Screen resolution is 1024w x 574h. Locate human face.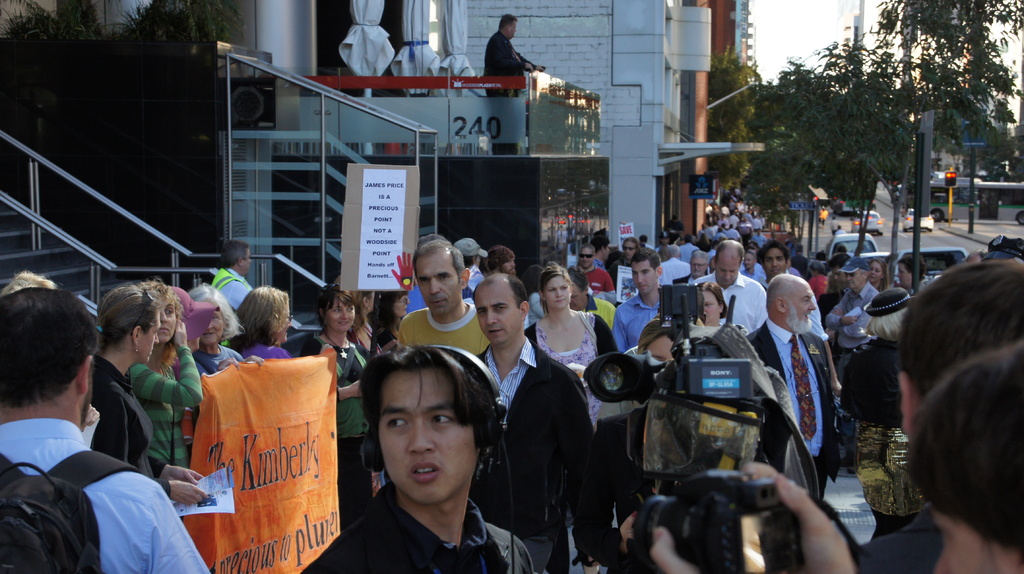
bbox=(625, 243, 636, 259).
